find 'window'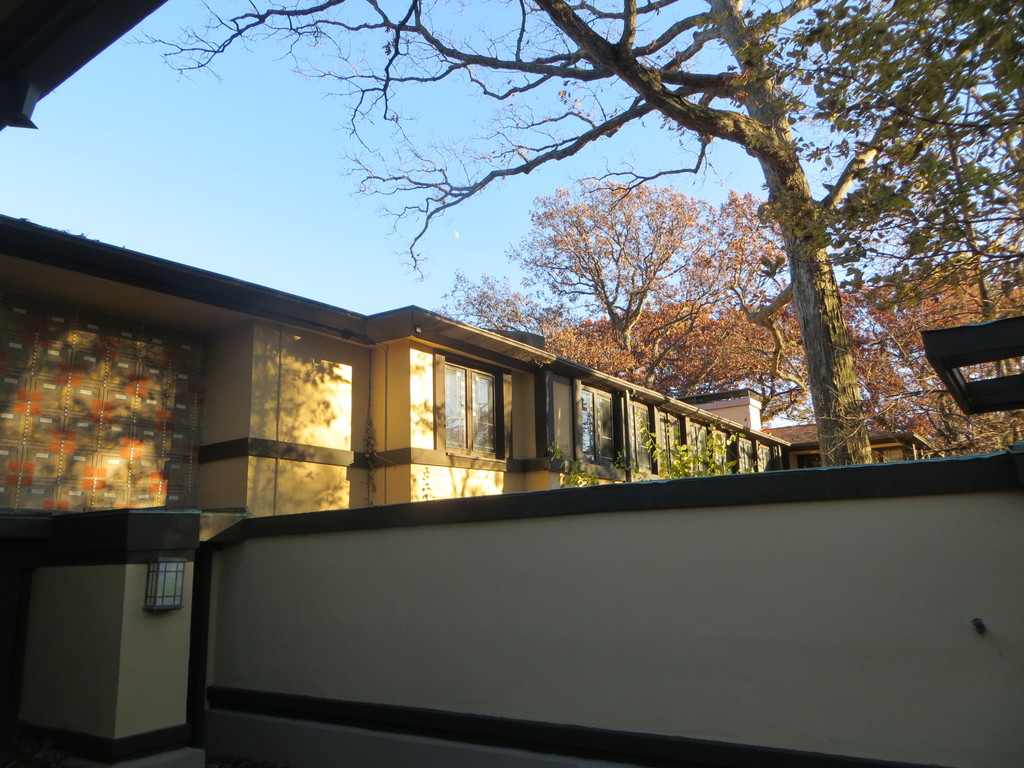
bbox=[658, 413, 683, 471]
